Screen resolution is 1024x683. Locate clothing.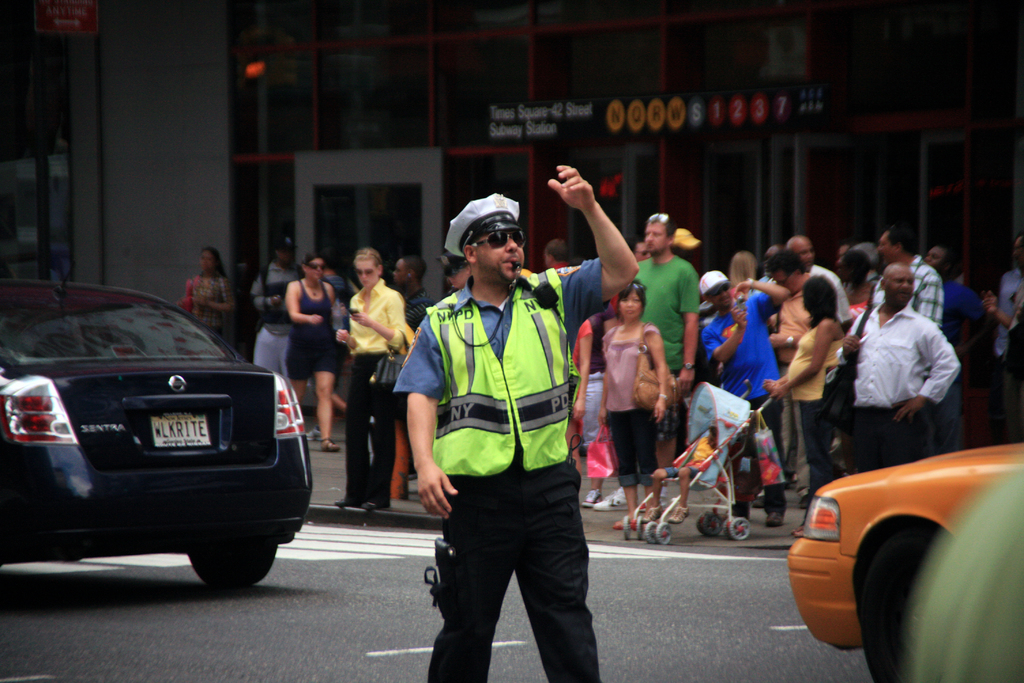
crop(877, 254, 943, 328).
